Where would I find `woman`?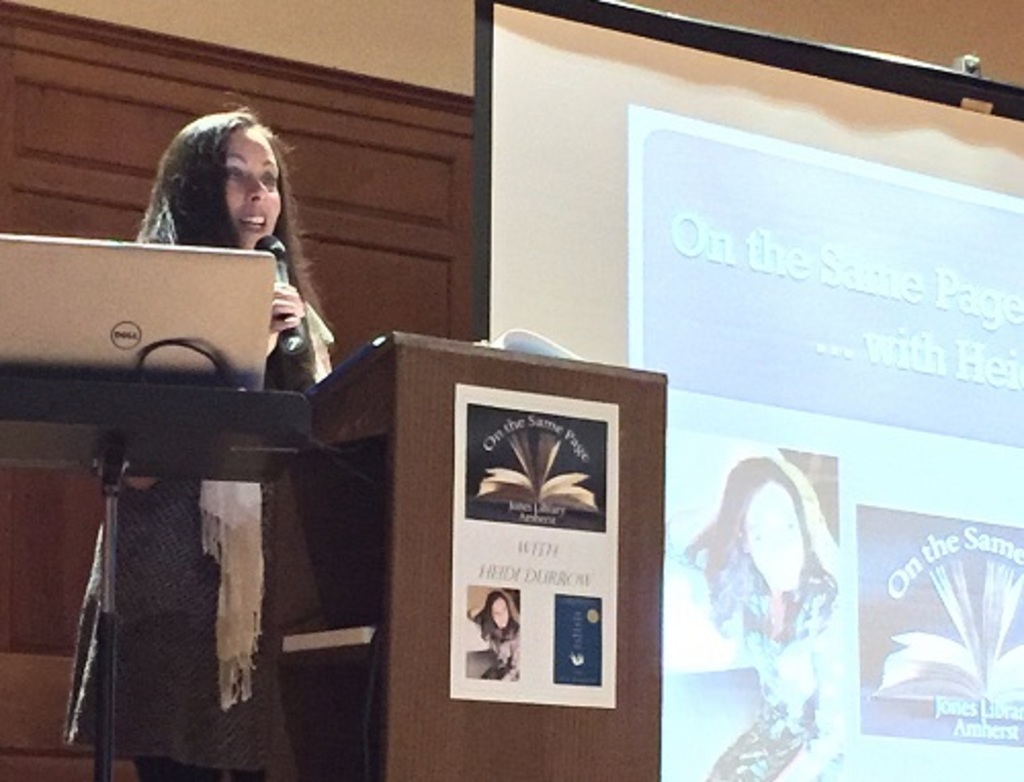
At Rect(72, 113, 328, 780).
